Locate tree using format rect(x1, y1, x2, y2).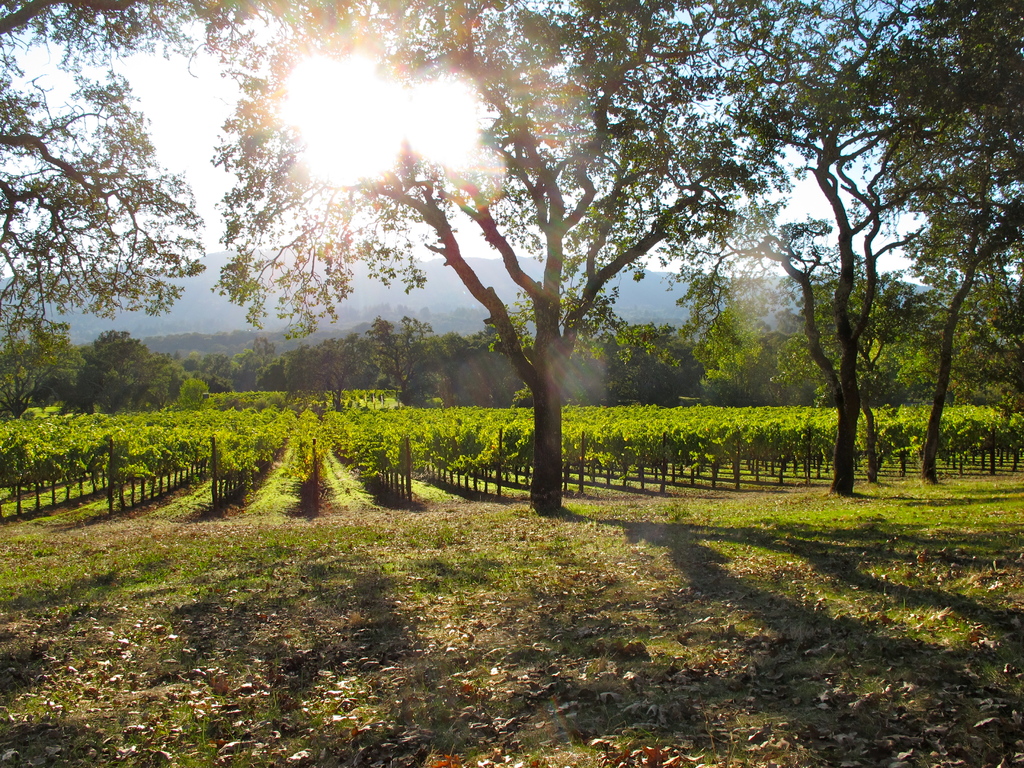
rect(460, 270, 690, 394).
